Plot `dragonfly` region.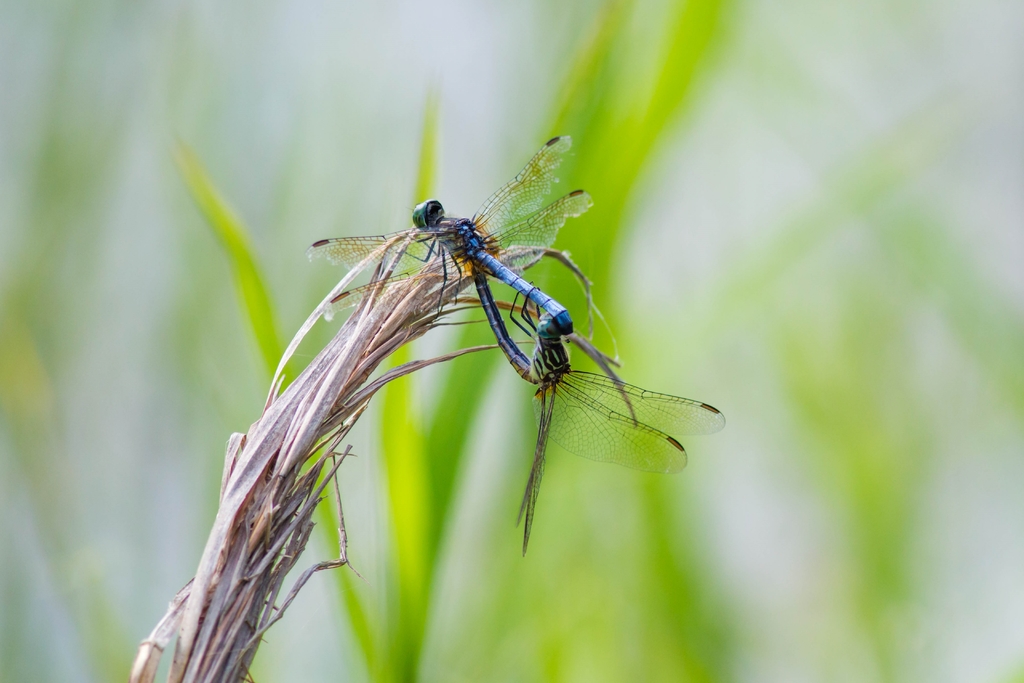
Plotted at box(305, 136, 598, 338).
